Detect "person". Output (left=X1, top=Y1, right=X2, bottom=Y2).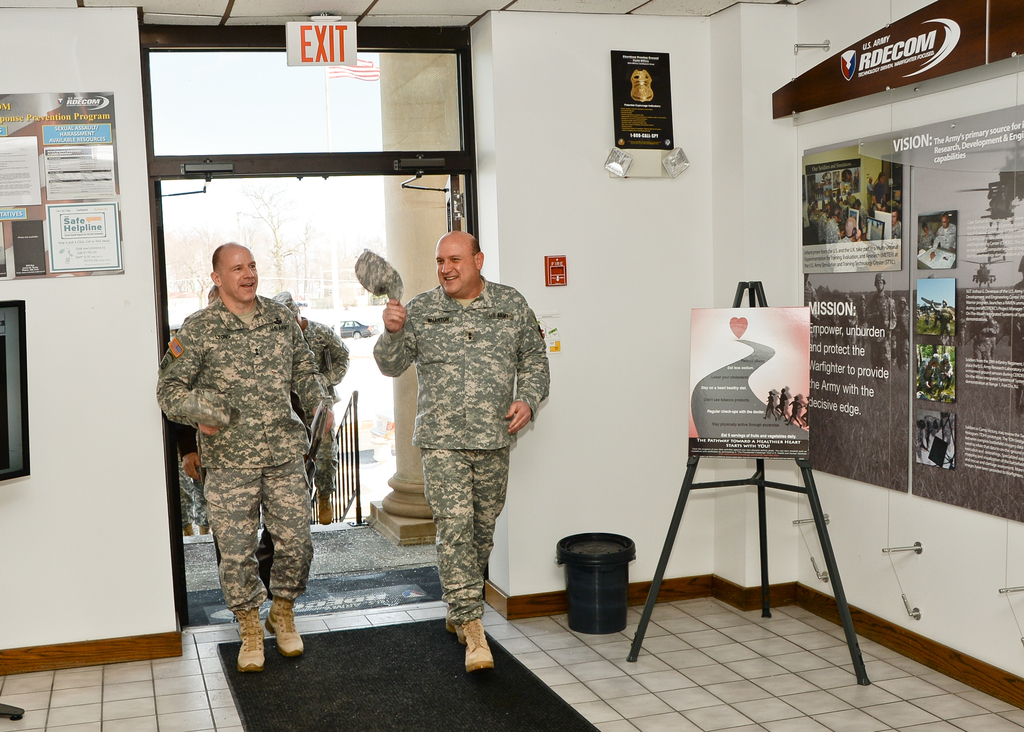
(left=176, top=324, right=213, bottom=534).
